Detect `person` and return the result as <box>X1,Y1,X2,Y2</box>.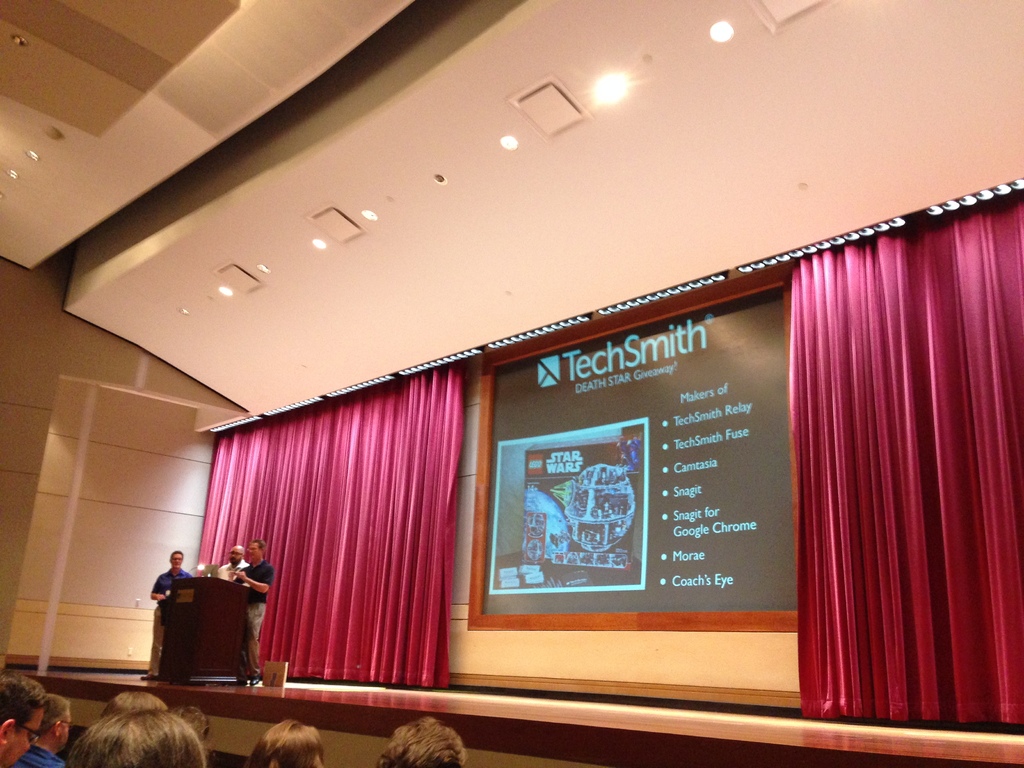
<box>70,709,207,767</box>.
